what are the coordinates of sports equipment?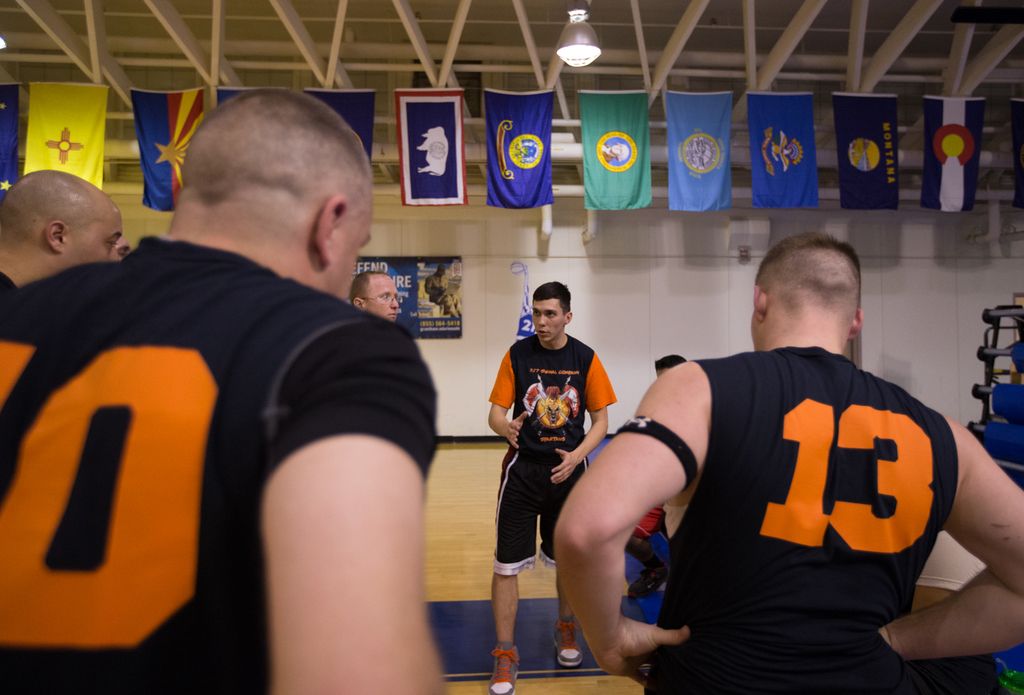
l=556, t=617, r=584, b=664.
